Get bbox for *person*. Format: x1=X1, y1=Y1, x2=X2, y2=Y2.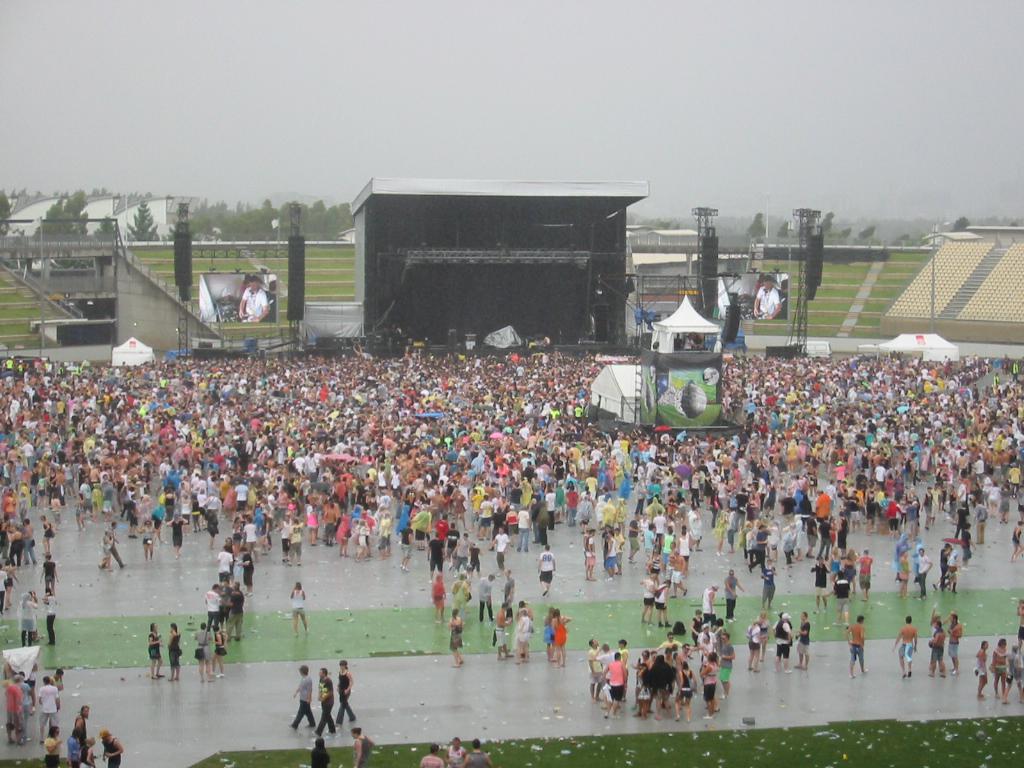
x1=318, y1=662, x2=334, y2=731.
